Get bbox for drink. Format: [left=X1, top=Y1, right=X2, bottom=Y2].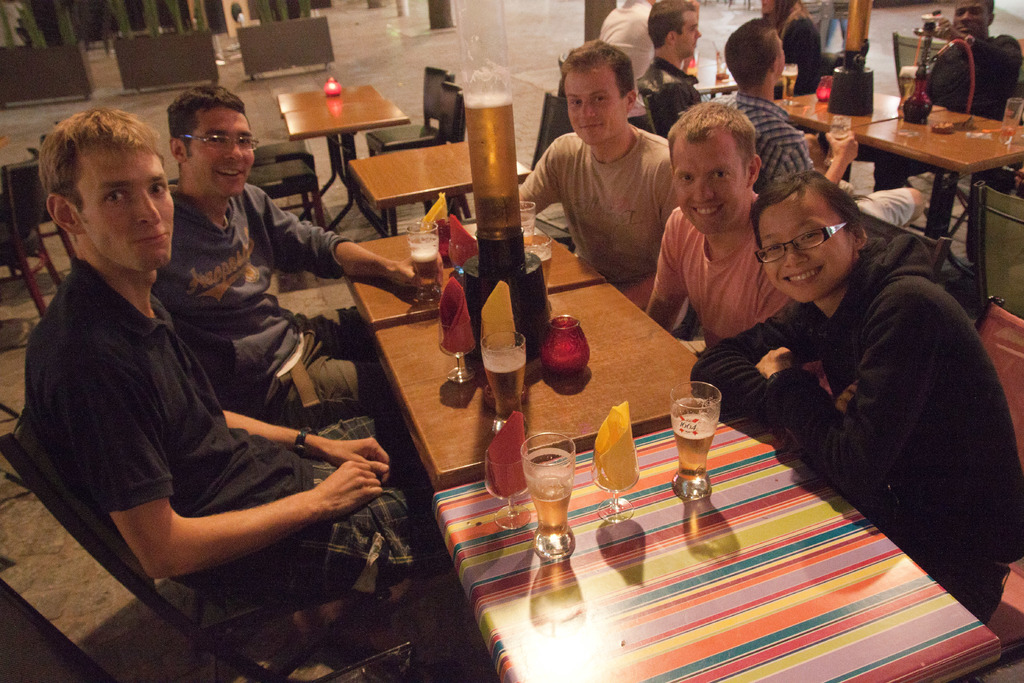
[left=716, top=73, right=730, bottom=79].
